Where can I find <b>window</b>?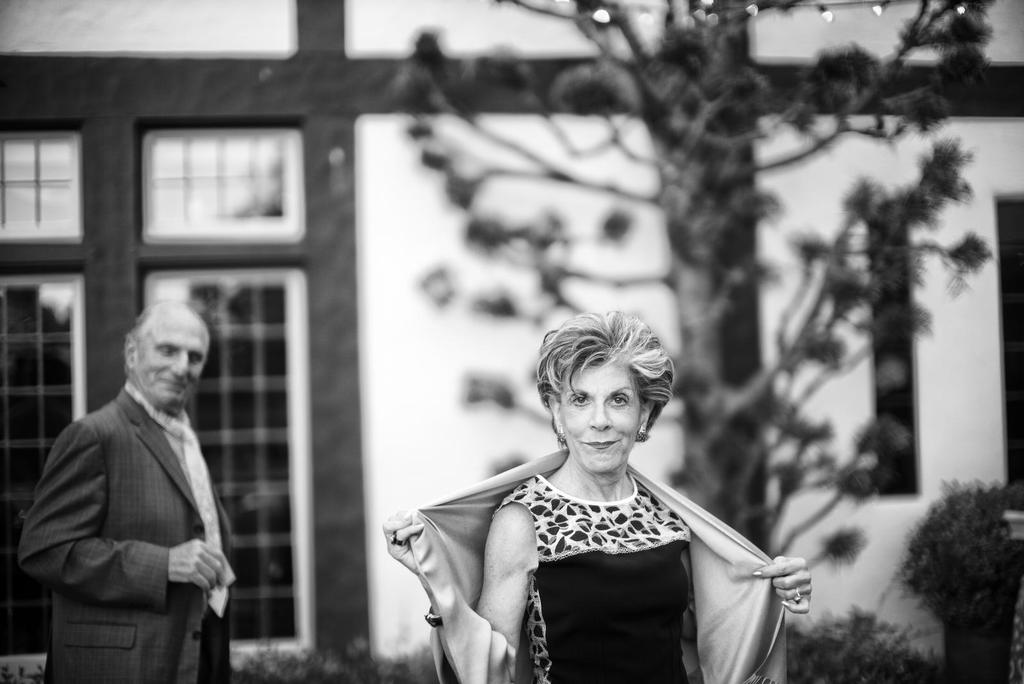
You can find it at 0:132:85:233.
